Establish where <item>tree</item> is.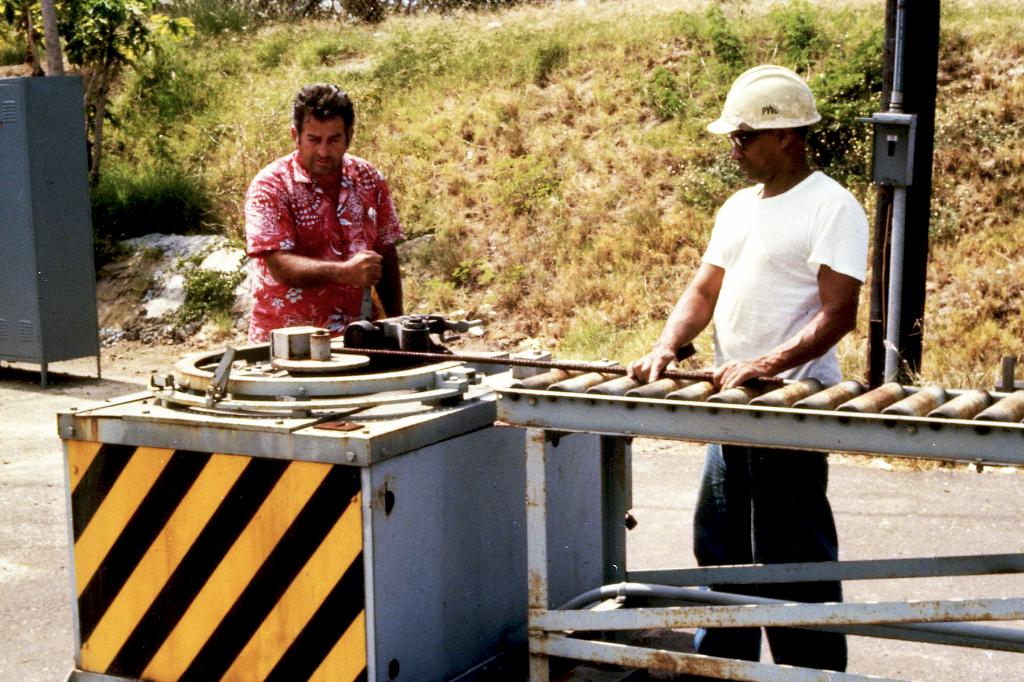
Established at left=0, top=0, right=196, bottom=178.
